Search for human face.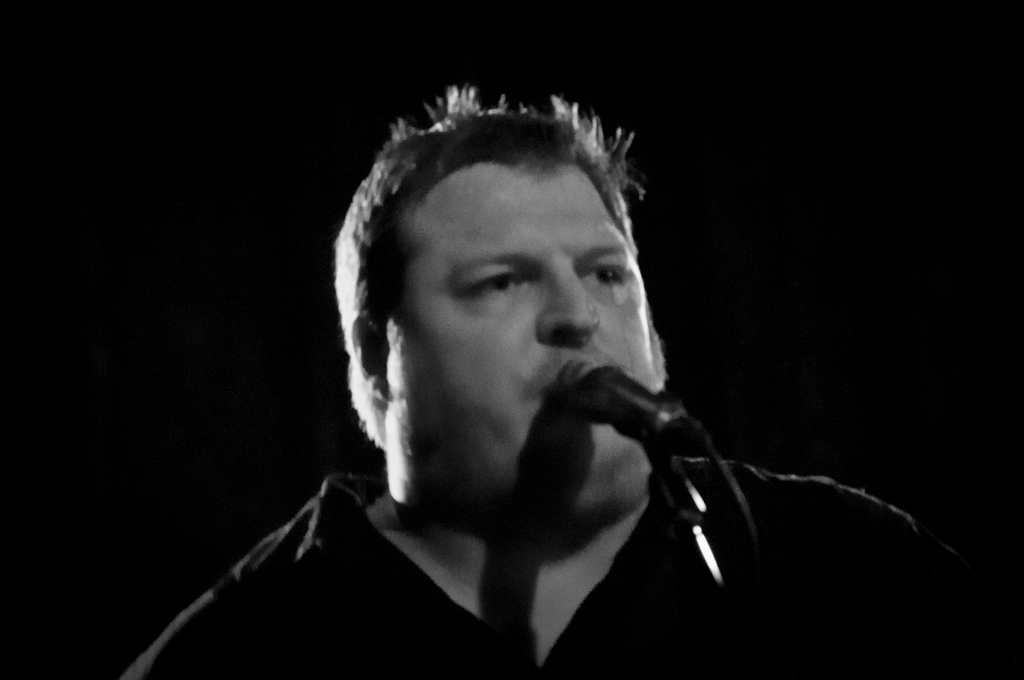
Found at {"left": 383, "top": 165, "right": 668, "bottom": 512}.
